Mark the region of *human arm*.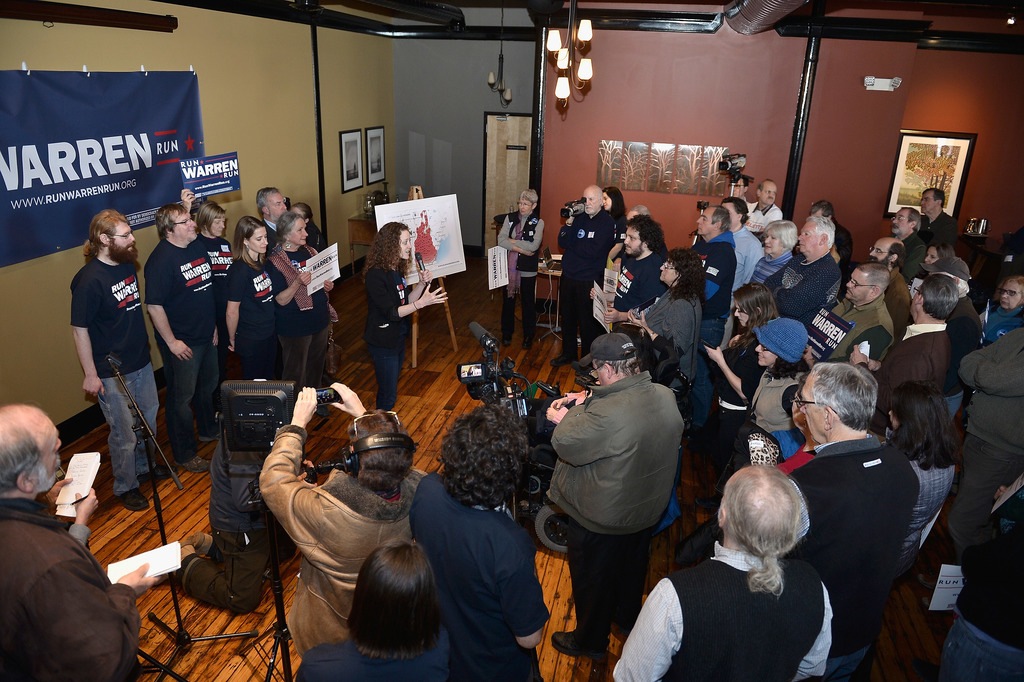
Region: rect(70, 270, 112, 402).
